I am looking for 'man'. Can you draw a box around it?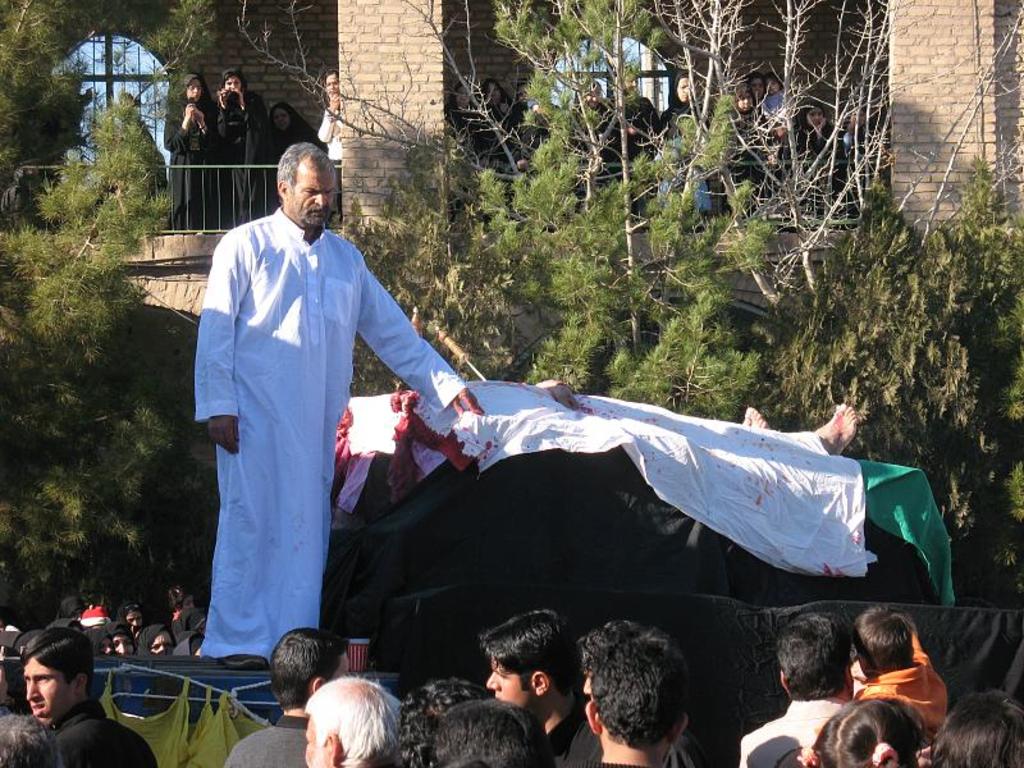
Sure, the bounding box is [188,151,434,691].
